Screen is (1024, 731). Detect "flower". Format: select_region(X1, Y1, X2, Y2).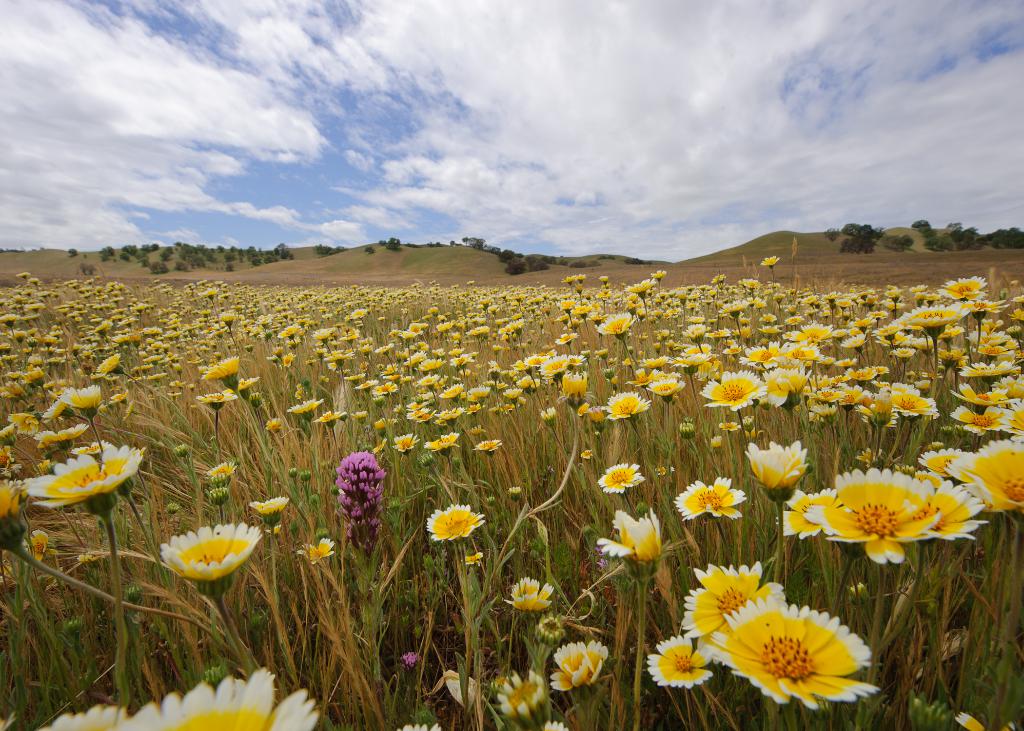
select_region(593, 507, 671, 565).
